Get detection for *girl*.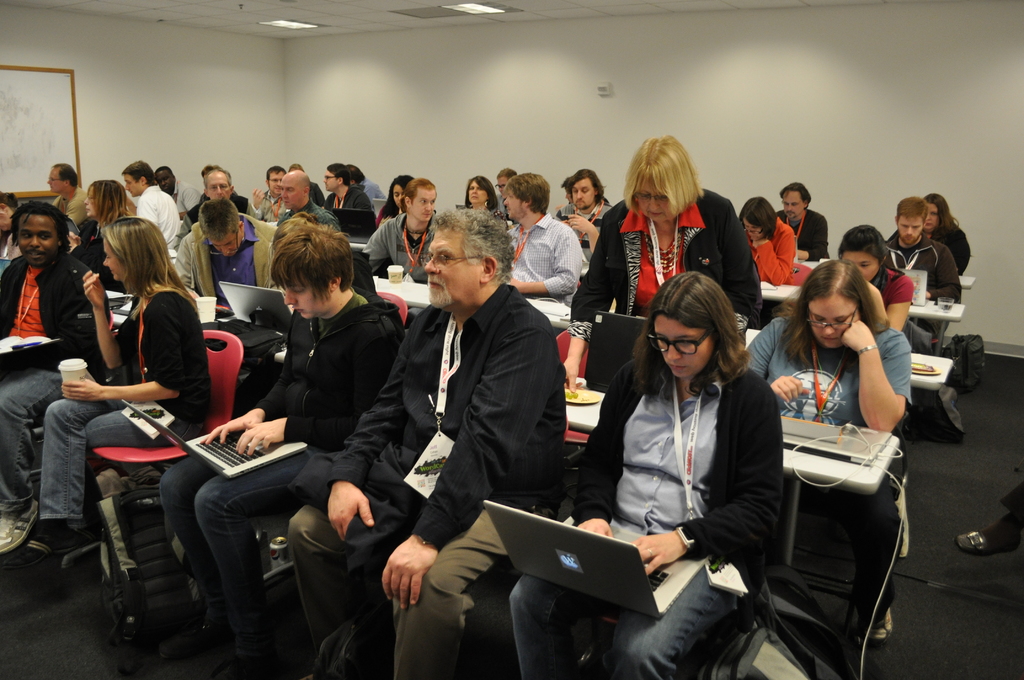
Detection: box(564, 135, 756, 384).
